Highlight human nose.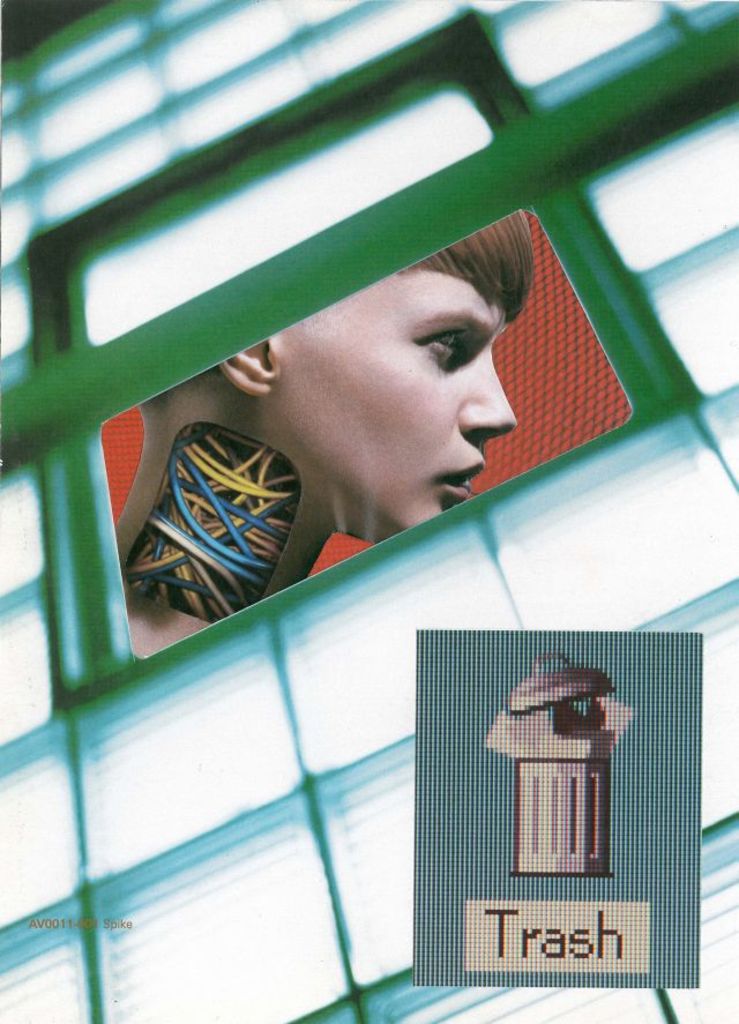
Highlighted region: {"left": 456, "top": 331, "right": 518, "bottom": 447}.
